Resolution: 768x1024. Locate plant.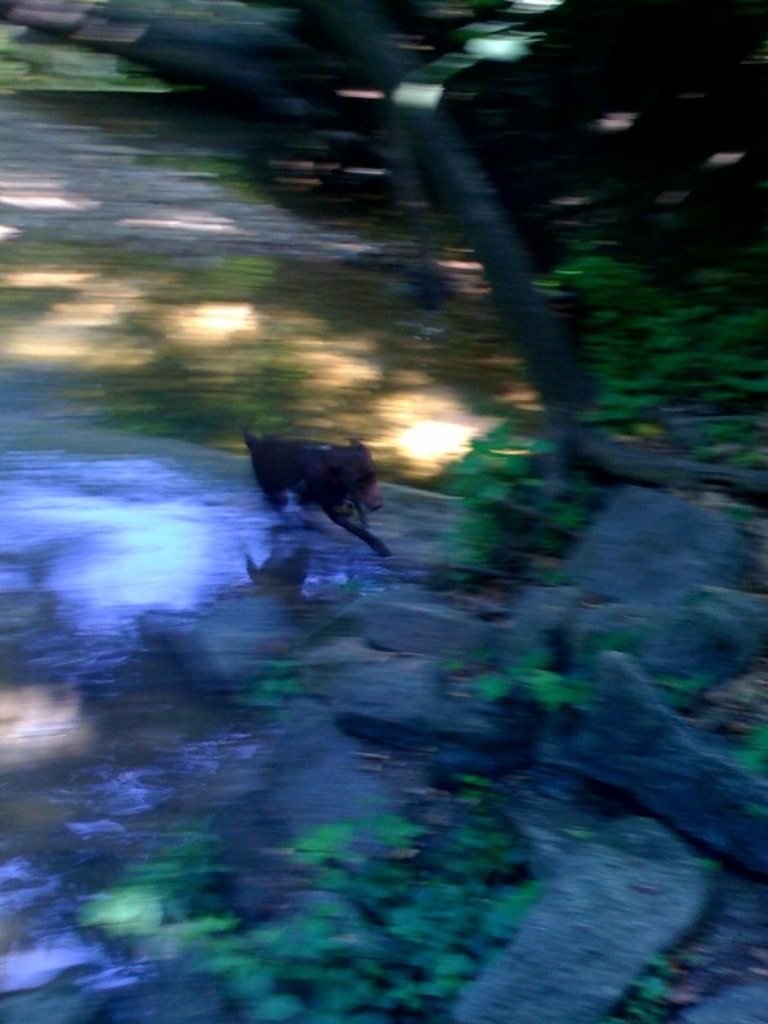
[left=658, top=662, right=717, bottom=699].
